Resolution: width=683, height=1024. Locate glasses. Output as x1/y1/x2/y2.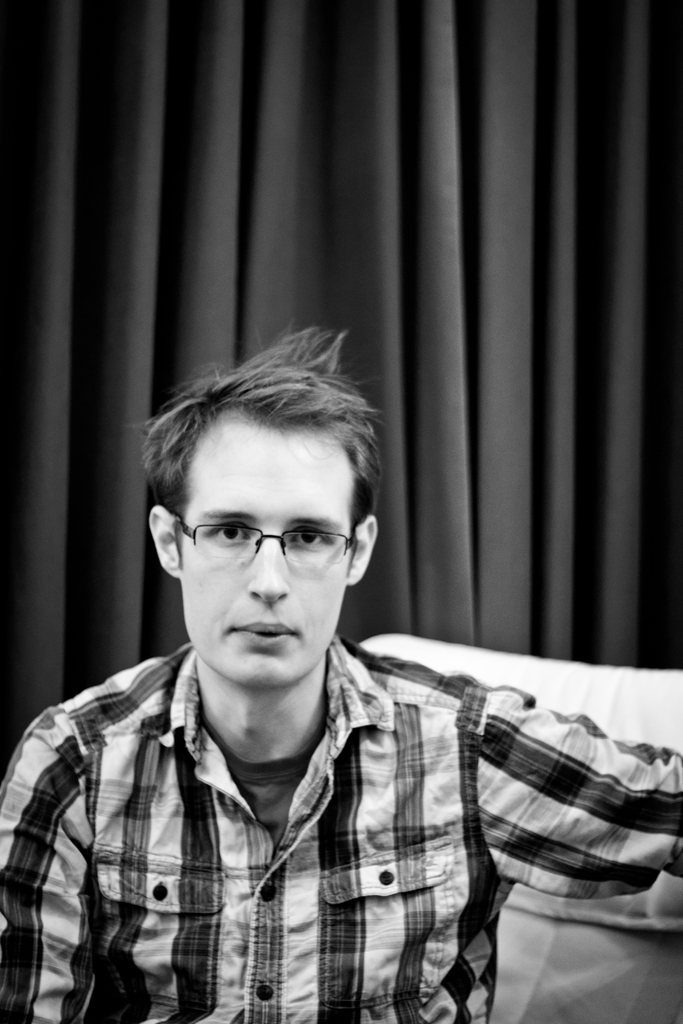
175/524/359/575.
